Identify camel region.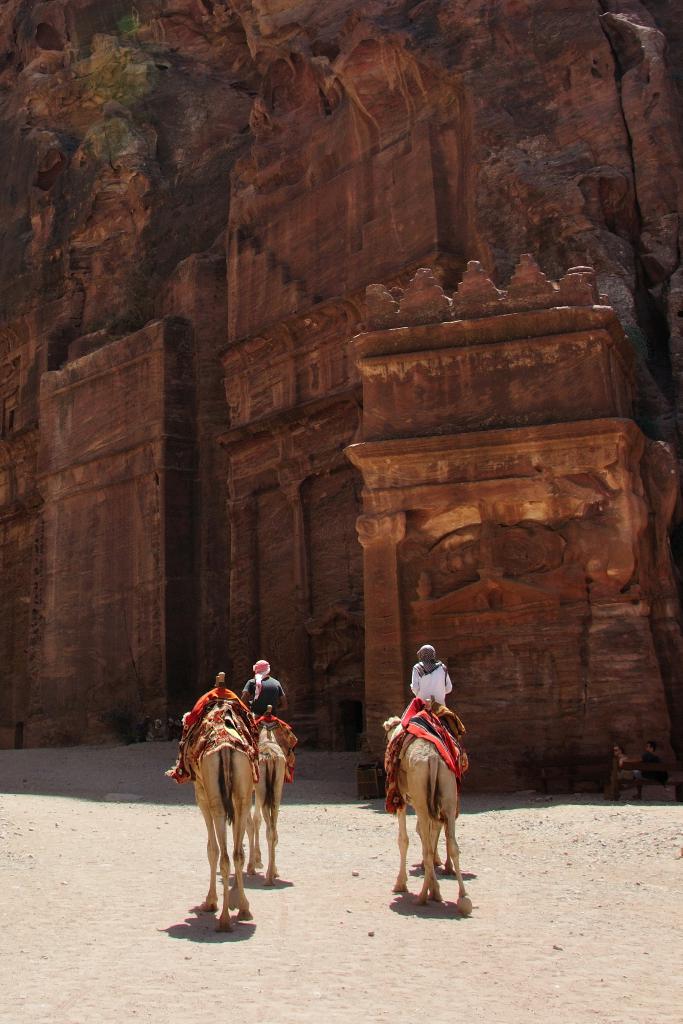
Region: bbox=[379, 692, 474, 910].
